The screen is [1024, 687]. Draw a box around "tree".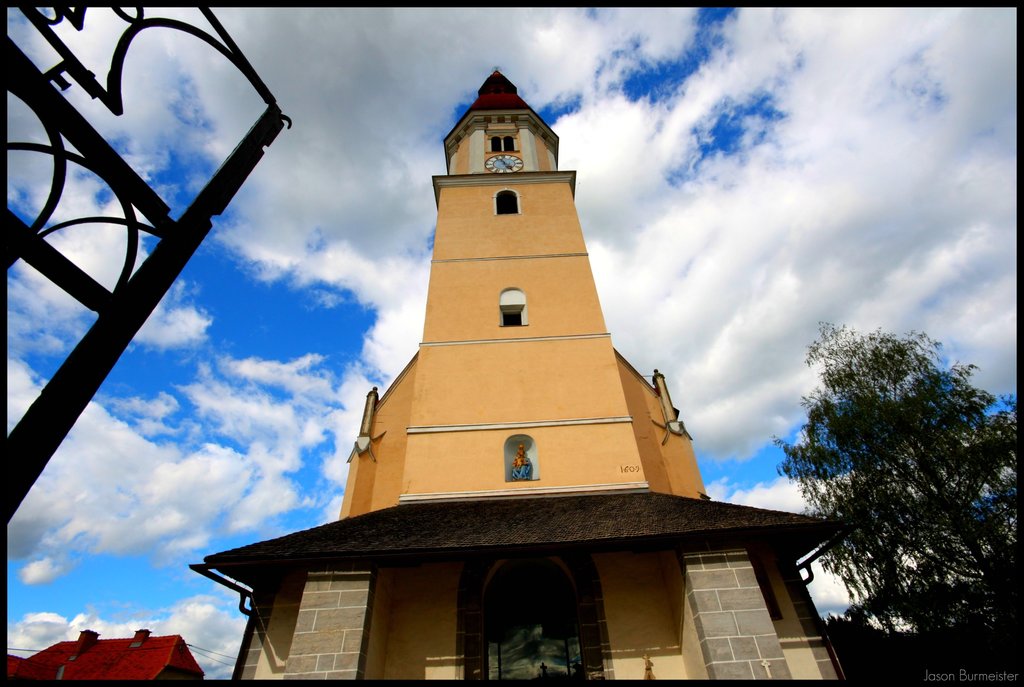
region(772, 307, 995, 662).
